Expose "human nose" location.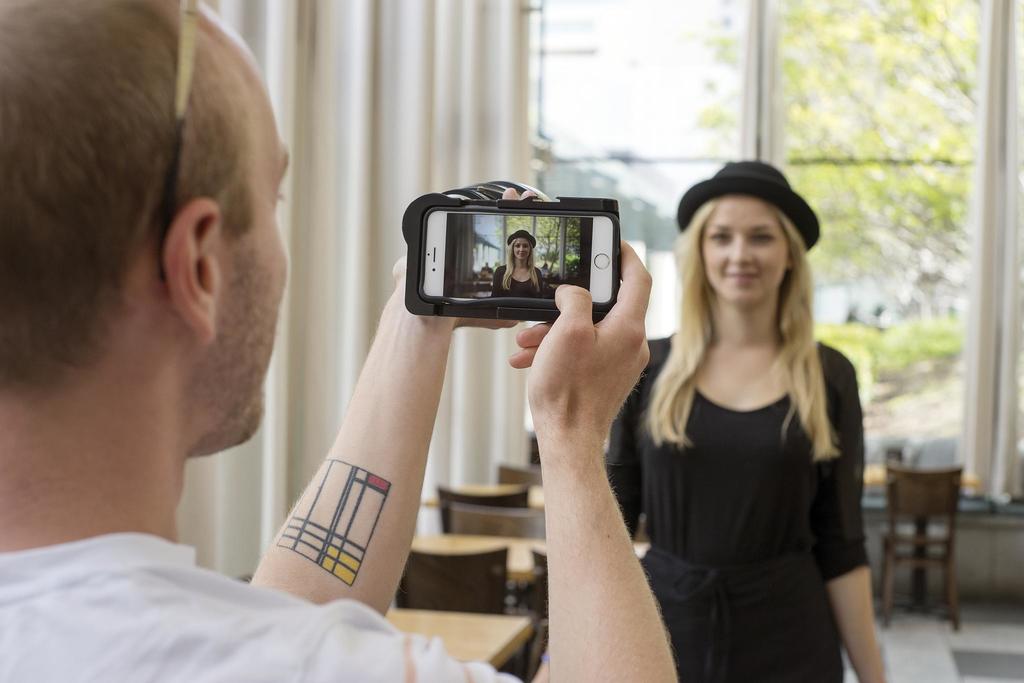
Exposed at 518/247/524/252.
